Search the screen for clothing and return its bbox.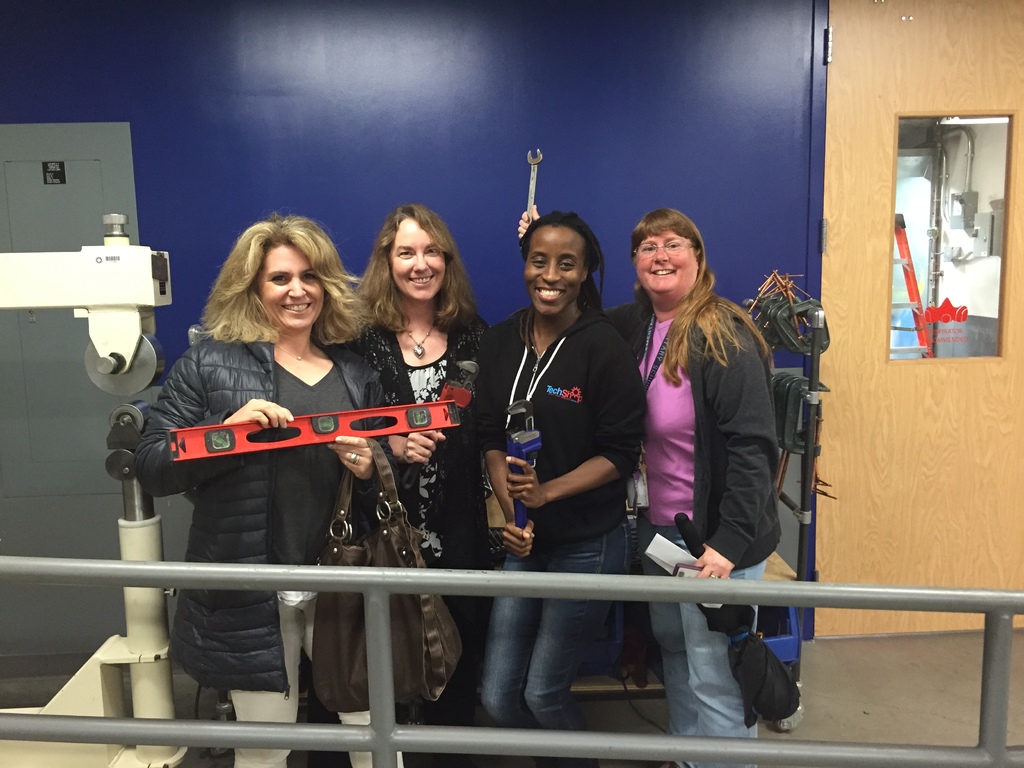
Found: <region>614, 302, 782, 767</region>.
